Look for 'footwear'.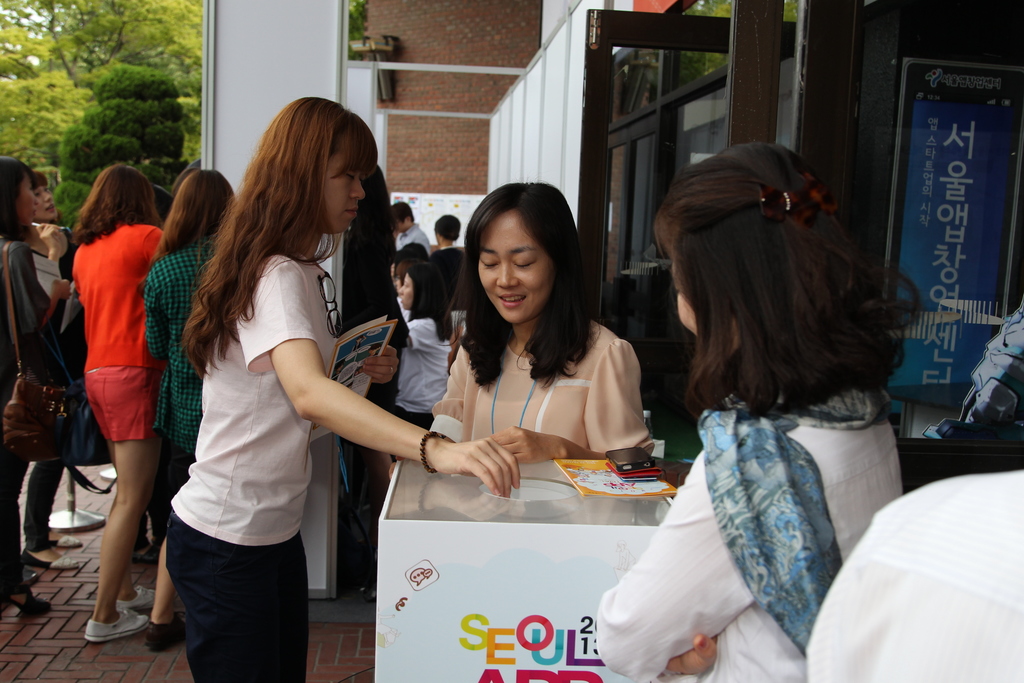
Found: [20,547,81,571].
